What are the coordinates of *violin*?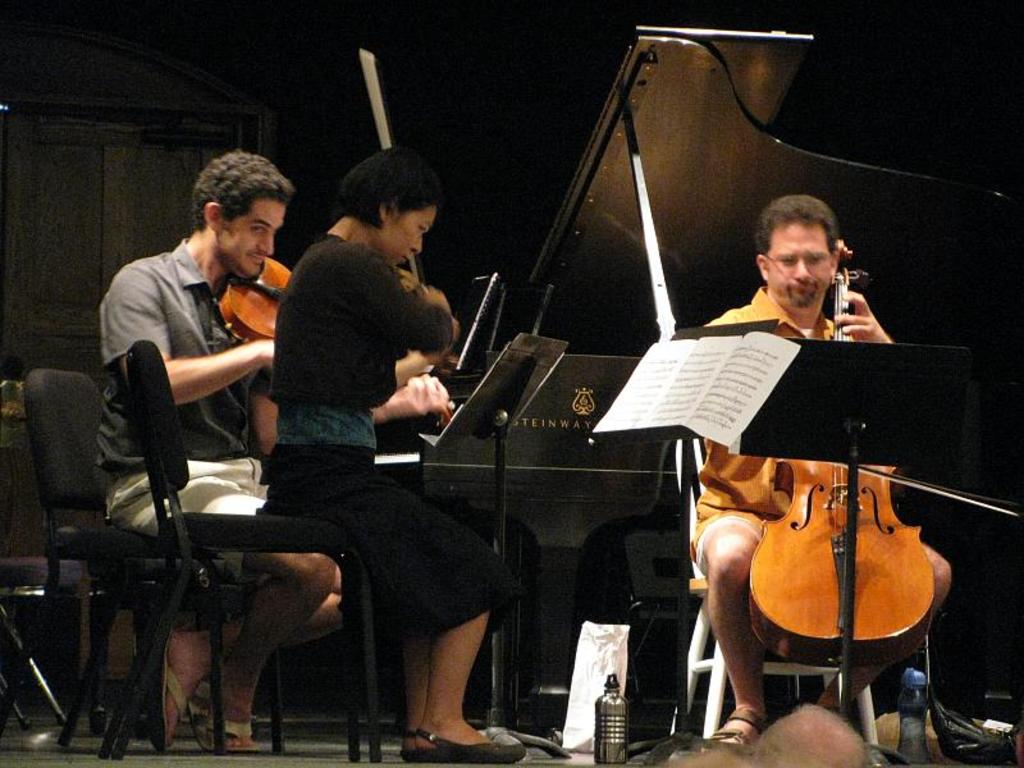
<bbox>223, 255, 458, 426</bbox>.
